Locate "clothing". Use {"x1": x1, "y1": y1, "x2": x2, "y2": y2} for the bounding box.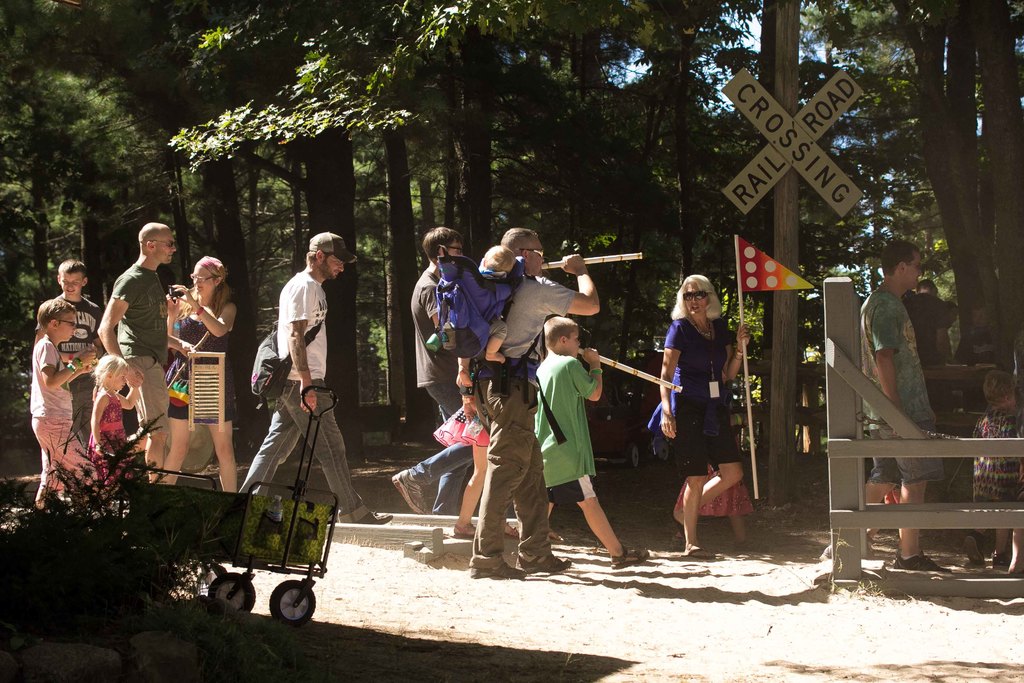
{"x1": 36, "y1": 300, "x2": 93, "y2": 443}.
